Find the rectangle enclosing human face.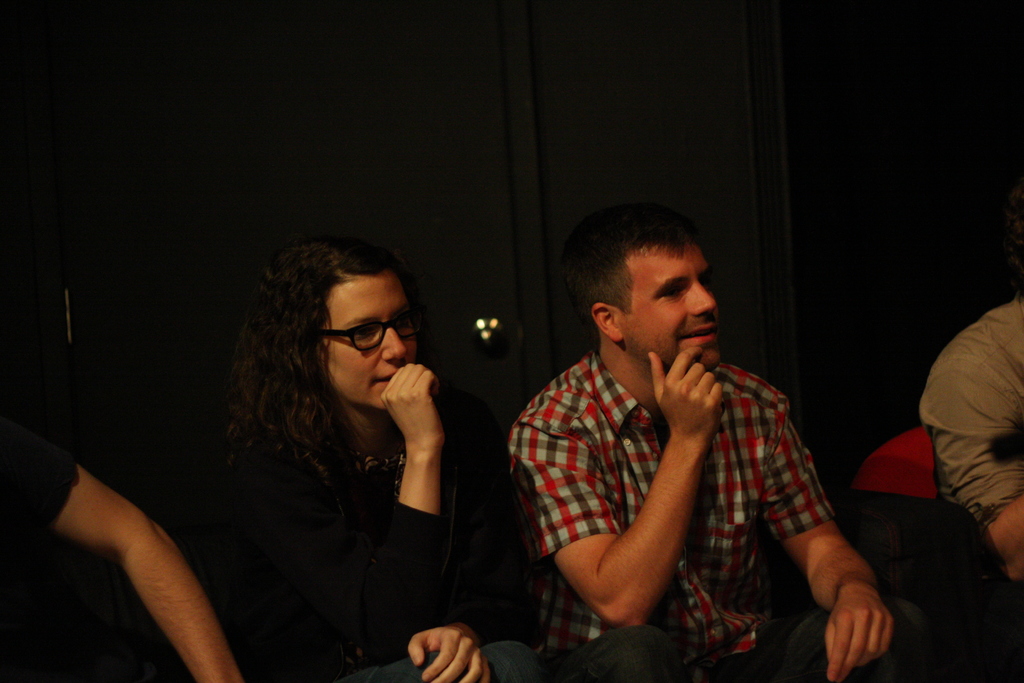
locate(621, 236, 723, 383).
